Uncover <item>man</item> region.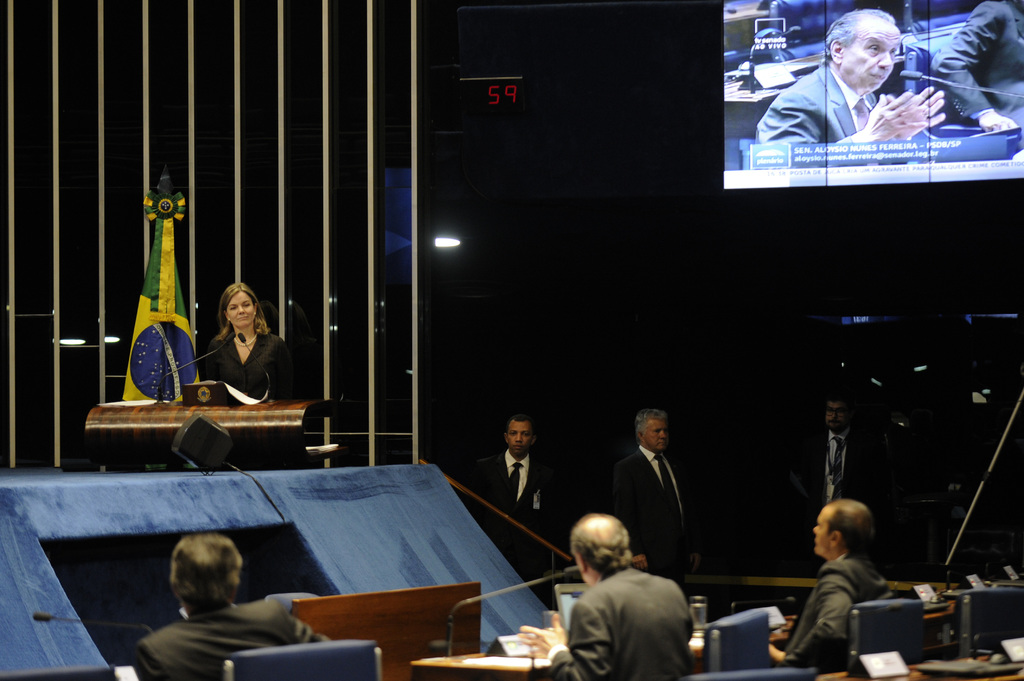
Uncovered: 769 493 895 677.
